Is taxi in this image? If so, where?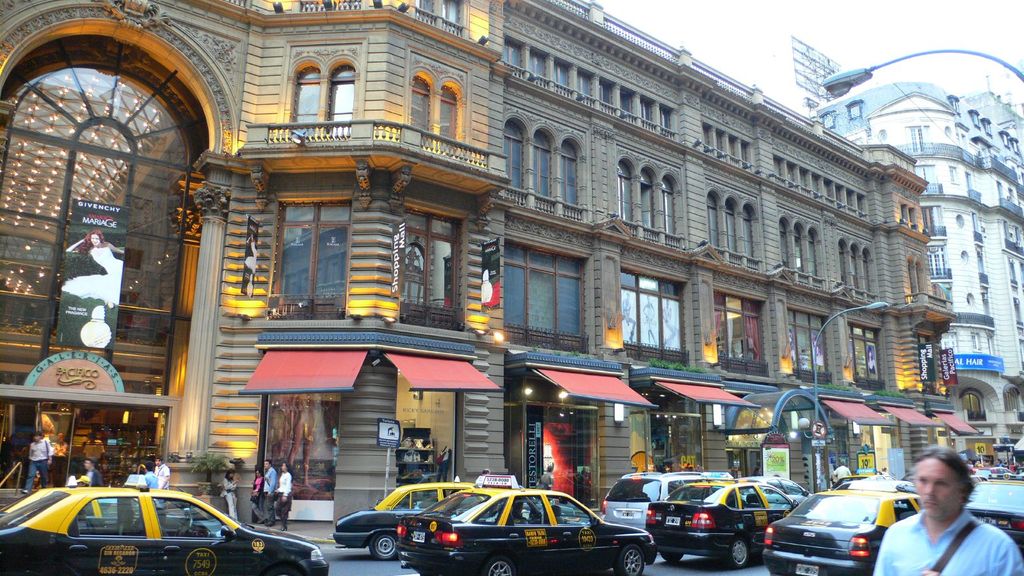
Yes, at [x1=333, y1=476, x2=472, y2=563].
